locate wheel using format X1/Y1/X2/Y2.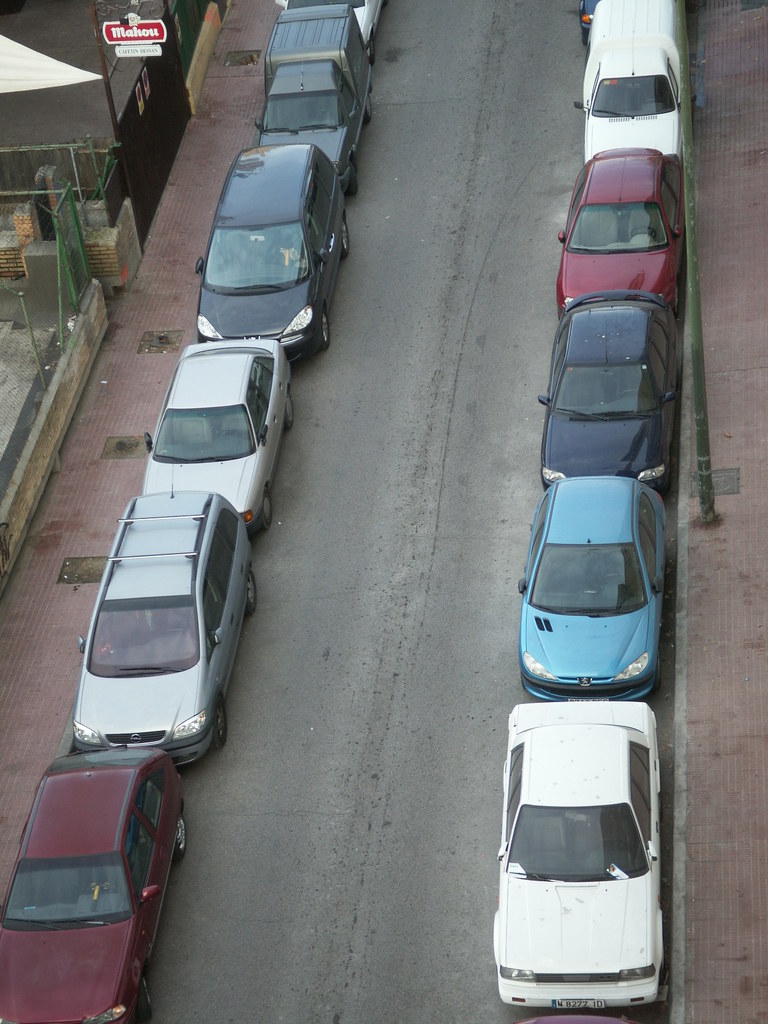
257/484/276/531.
